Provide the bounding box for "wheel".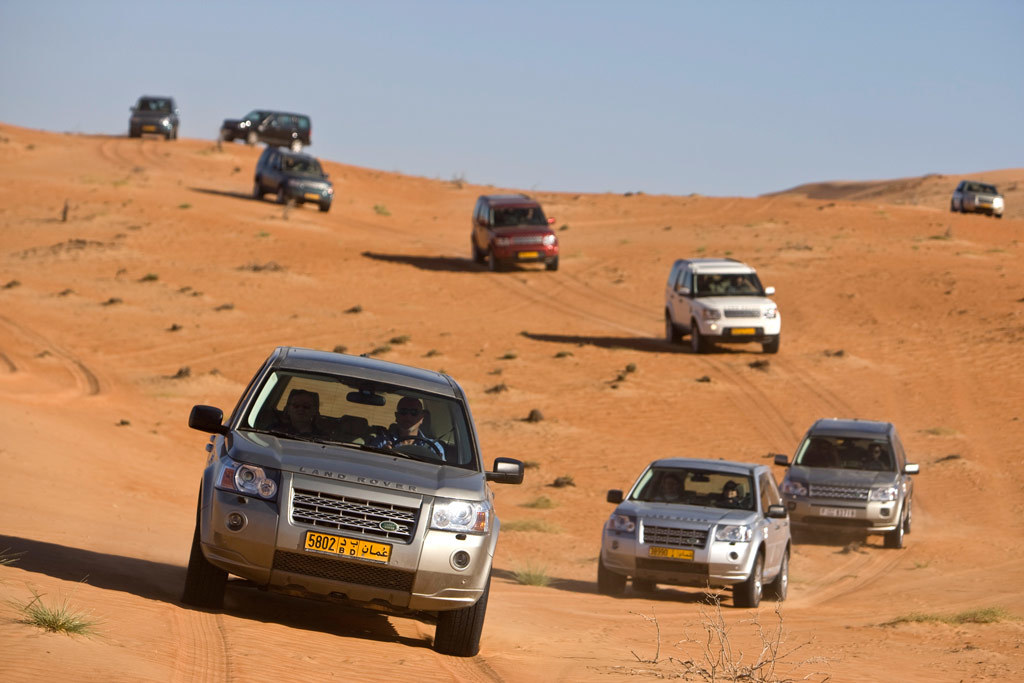
BBox(730, 550, 764, 605).
